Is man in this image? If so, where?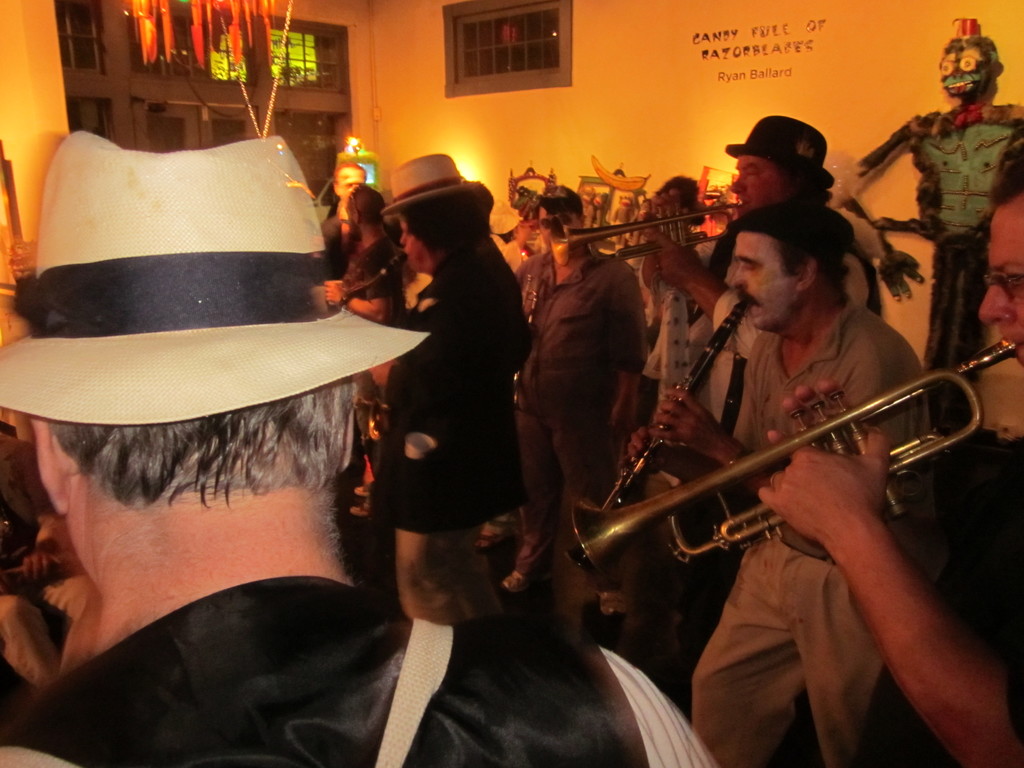
Yes, at 751/135/1023/767.
